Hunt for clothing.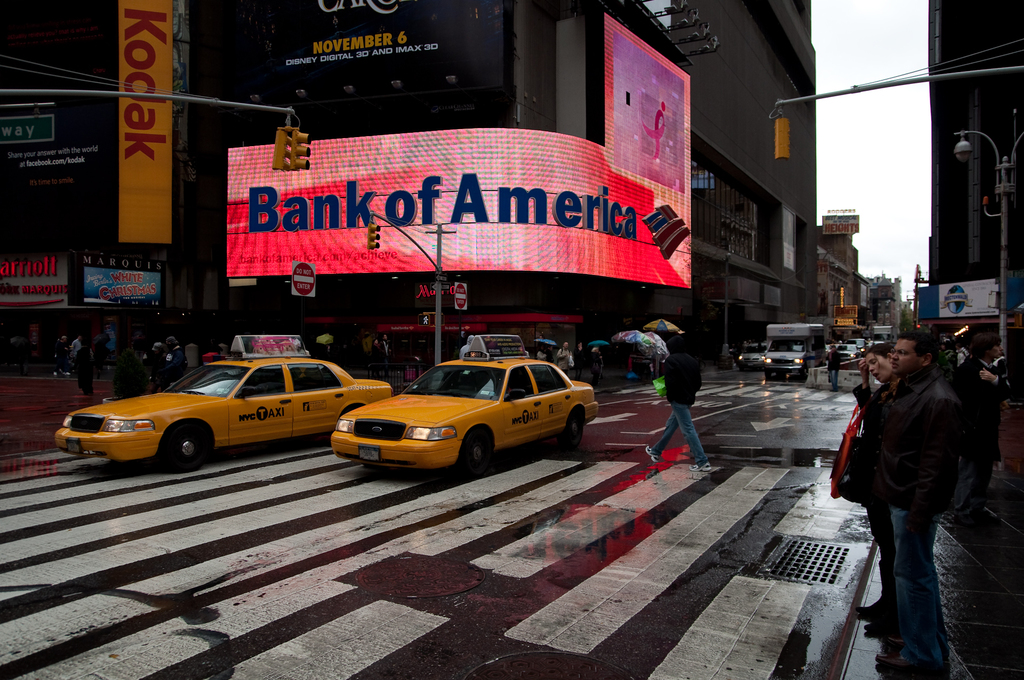
Hunted down at {"left": 559, "top": 348, "right": 576, "bottom": 376}.
